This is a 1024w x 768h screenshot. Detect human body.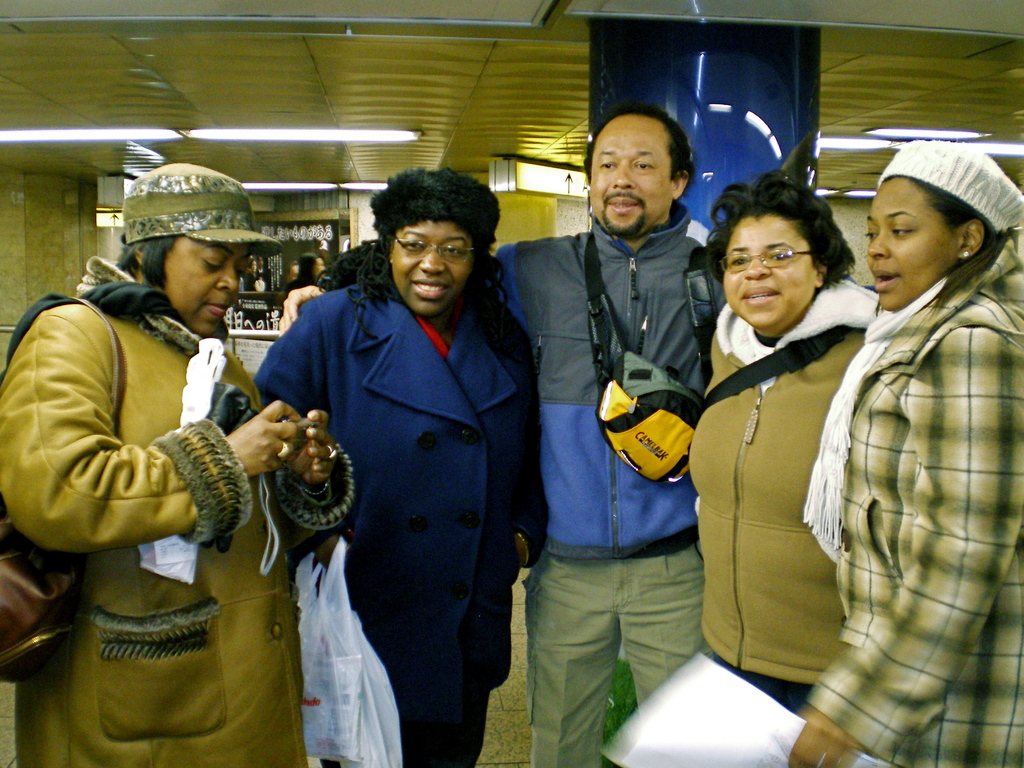
(687, 273, 881, 713).
